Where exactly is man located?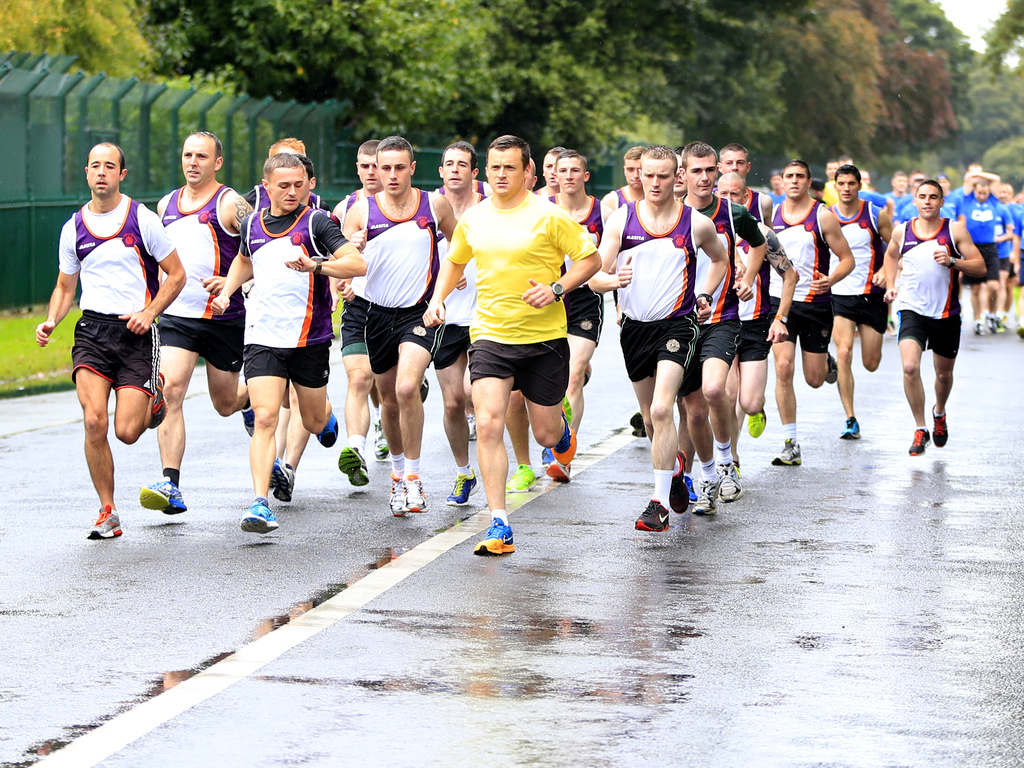
Its bounding box is crop(998, 182, 1017, 329).
